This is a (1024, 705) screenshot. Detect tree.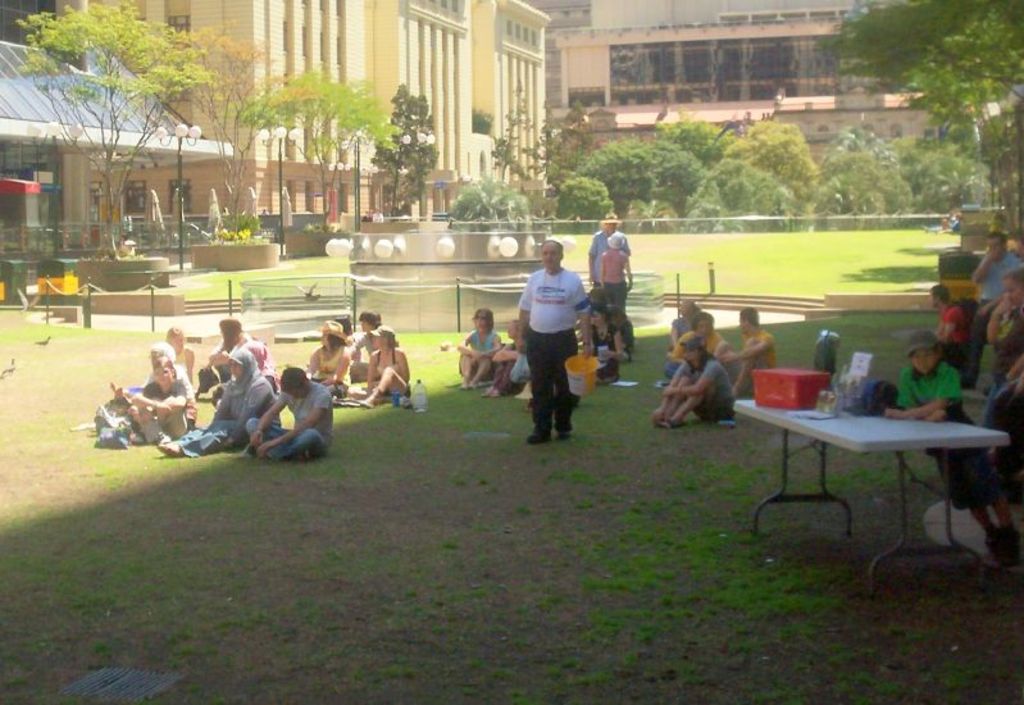
l=719, t=126, r=809, b=227.
